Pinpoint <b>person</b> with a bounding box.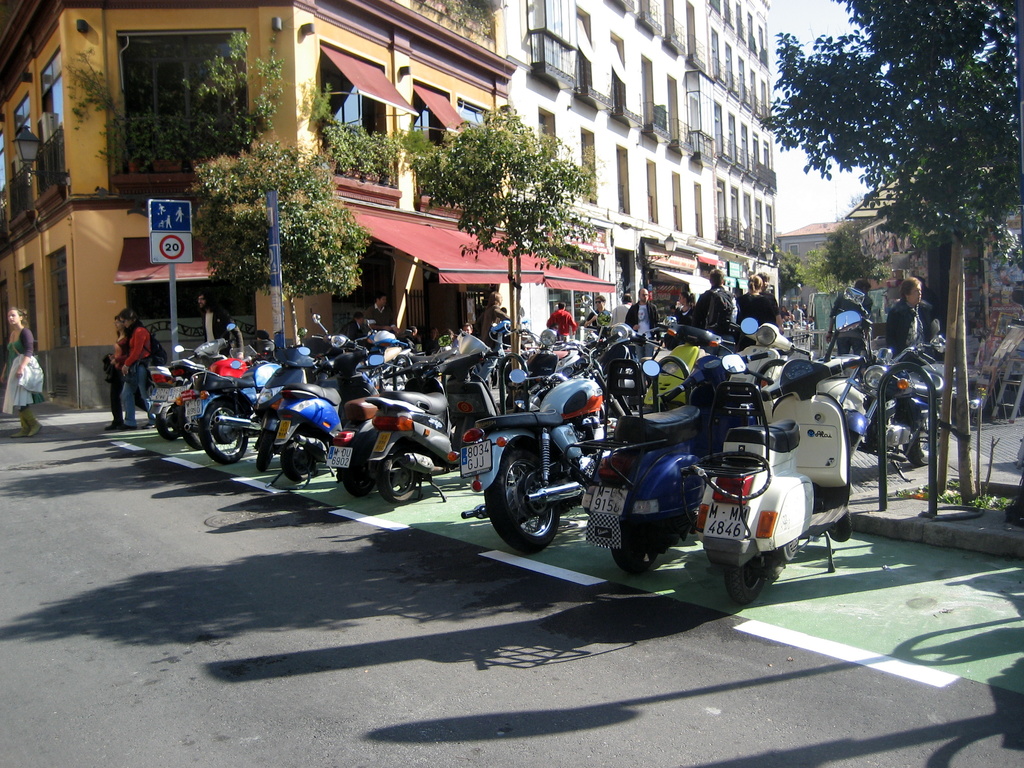
(670, 290, 698, 326).
